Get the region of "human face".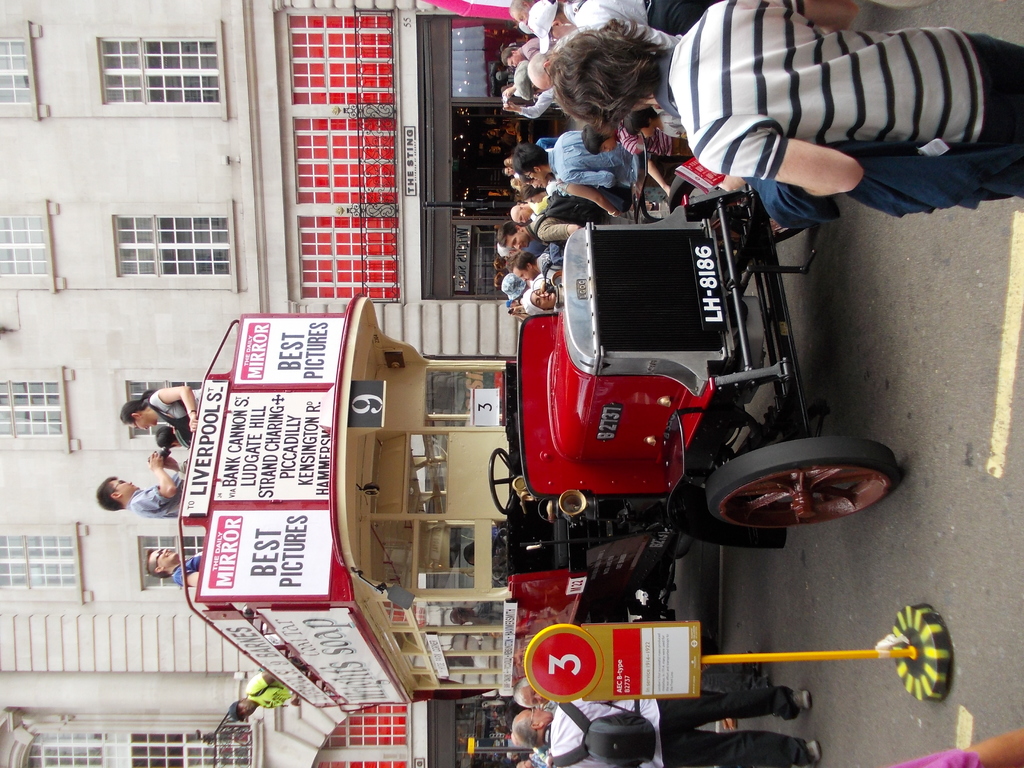
{"left": 124, "top": 414, "right": 161, "bottom": 430}.
